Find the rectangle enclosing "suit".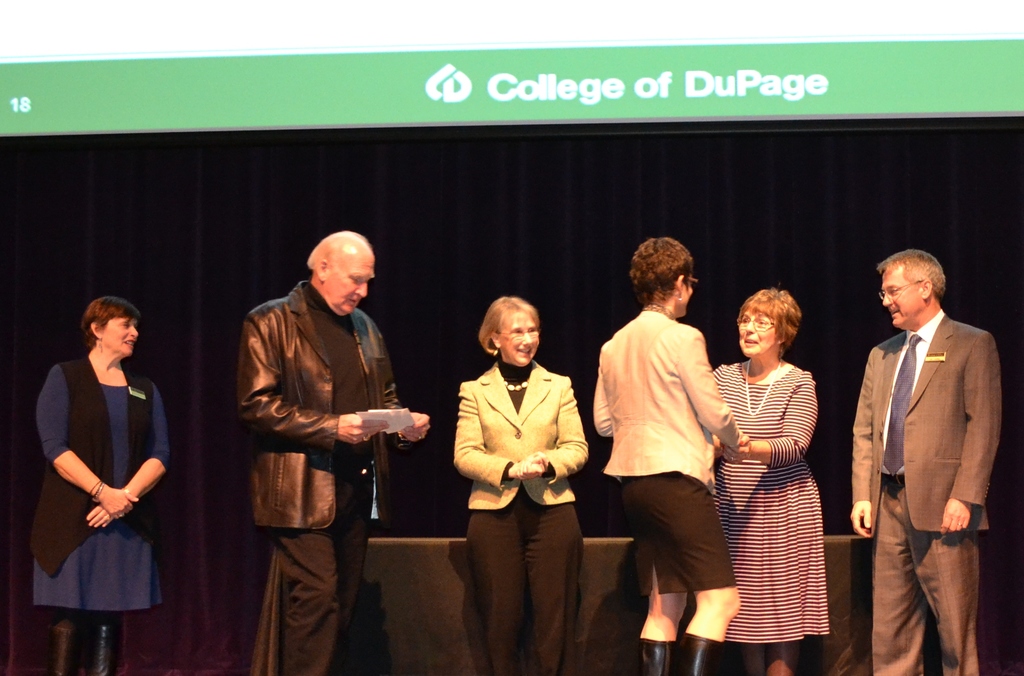
bbox=[236, 278, 404, 675].
